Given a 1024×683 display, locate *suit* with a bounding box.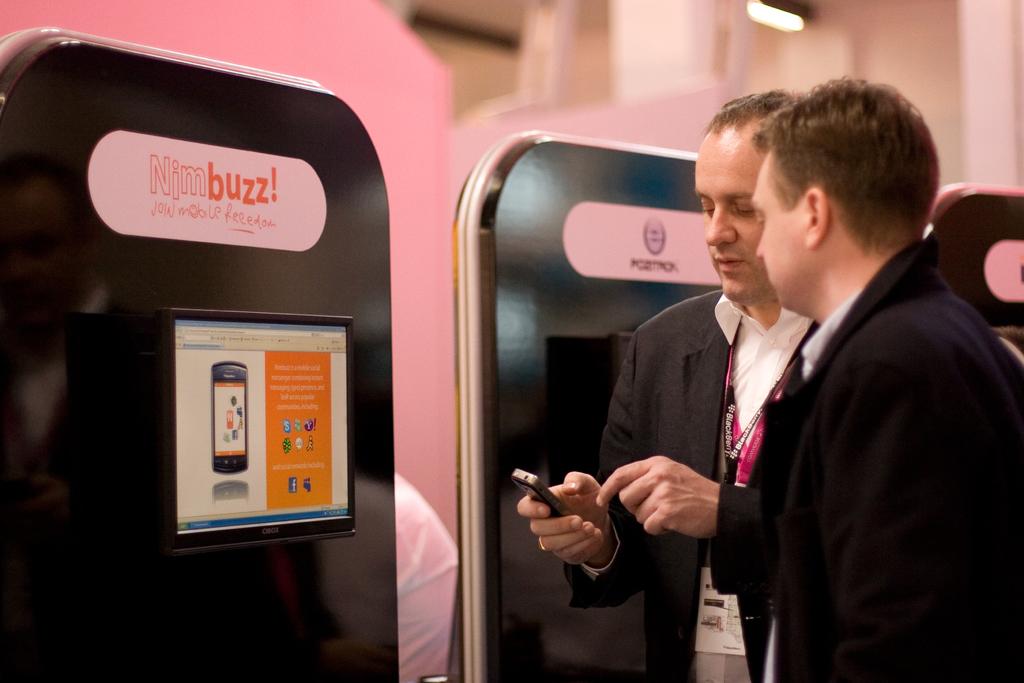
Located: 754/242/1023/682.
